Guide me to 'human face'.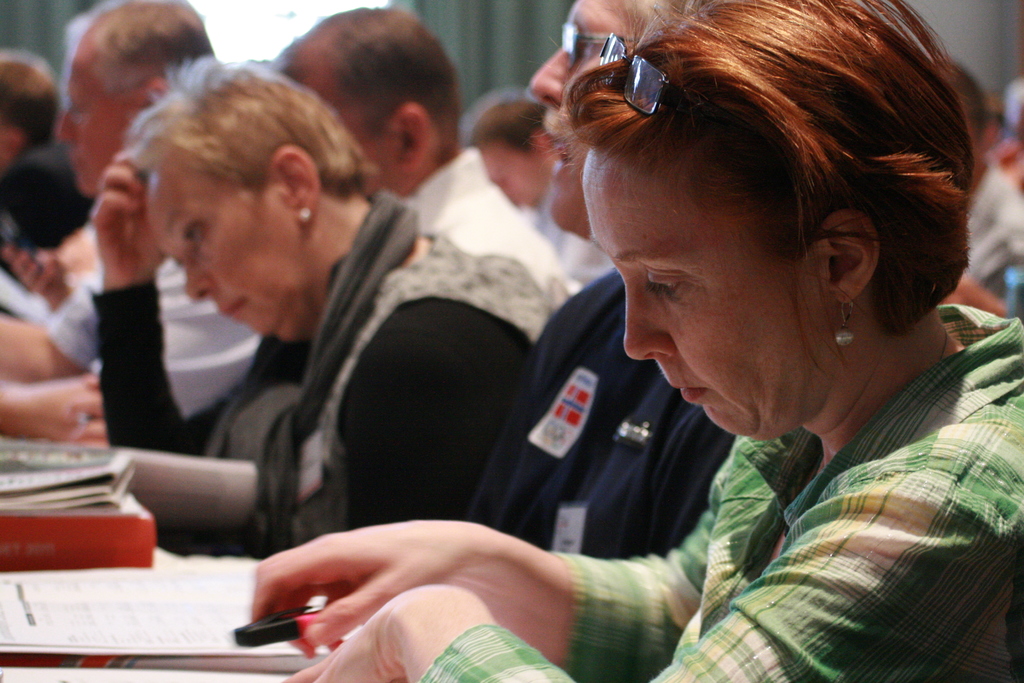
Guidance: left=527, top=0, right=637, bottom=234.
